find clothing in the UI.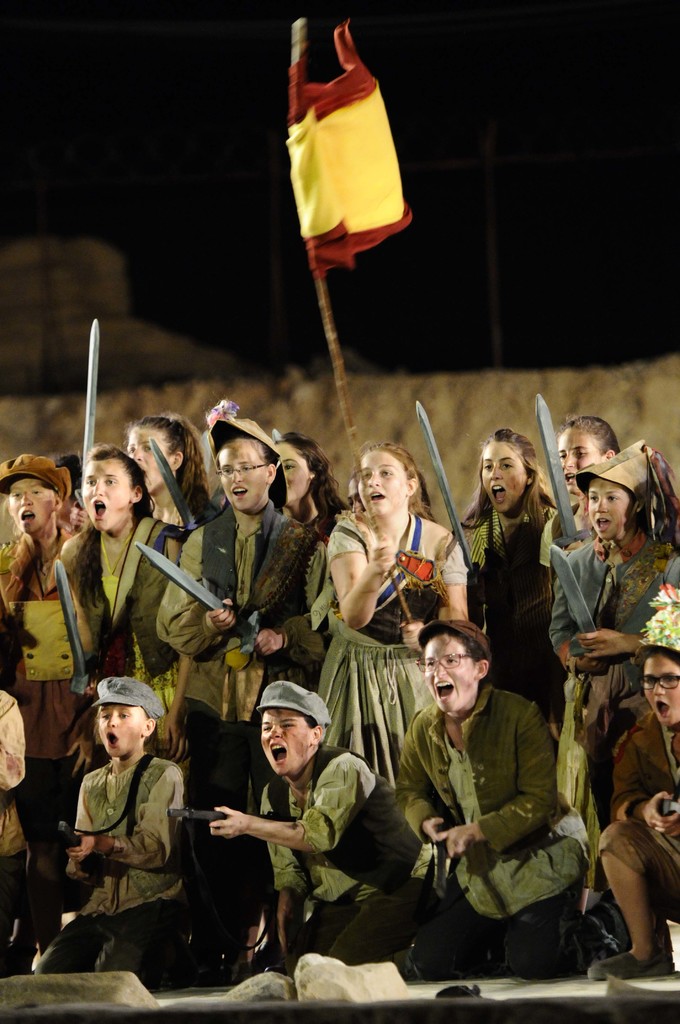
UI element at select_region(455, 502, 578, 719).
